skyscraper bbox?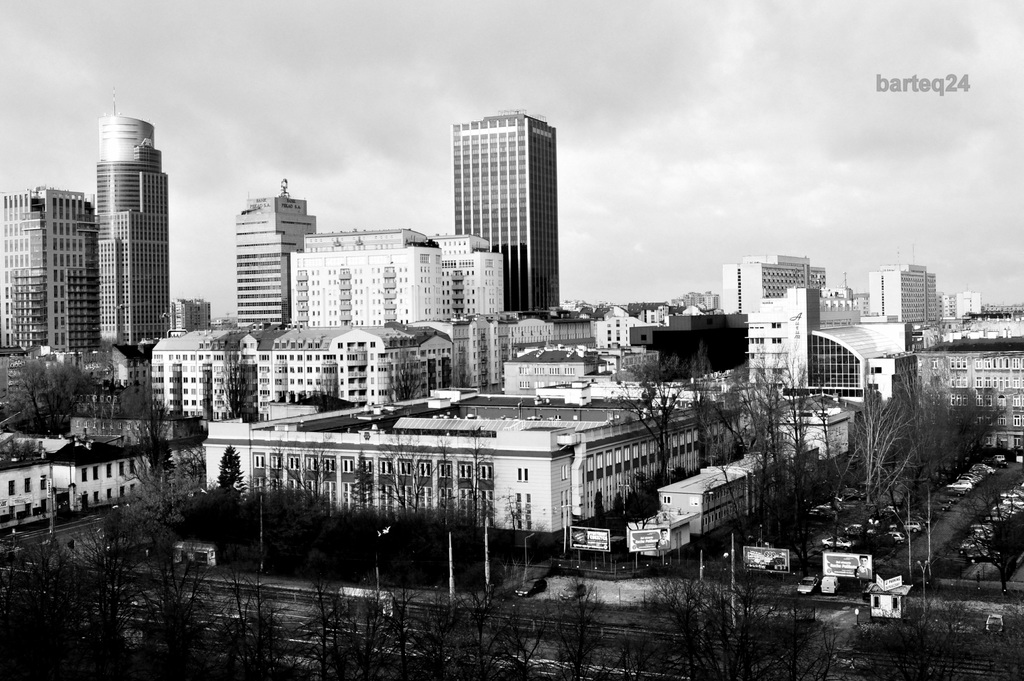
pyautogui.locateOnScreen(4, 178, 88, 350)
